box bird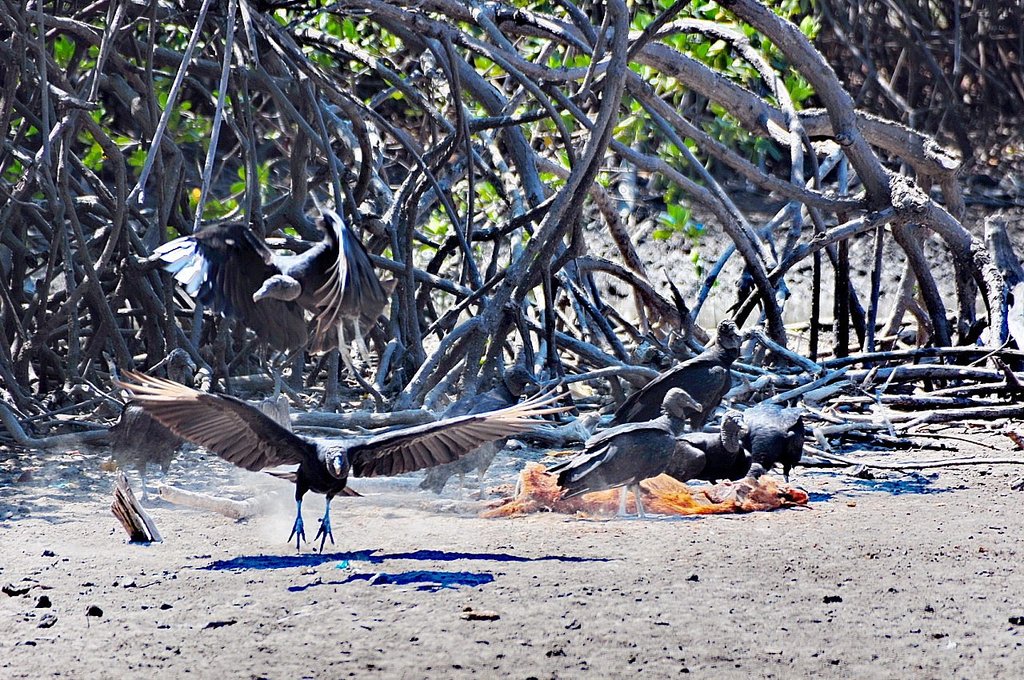
<bbox>84, 371, 602, 539</bbox>
